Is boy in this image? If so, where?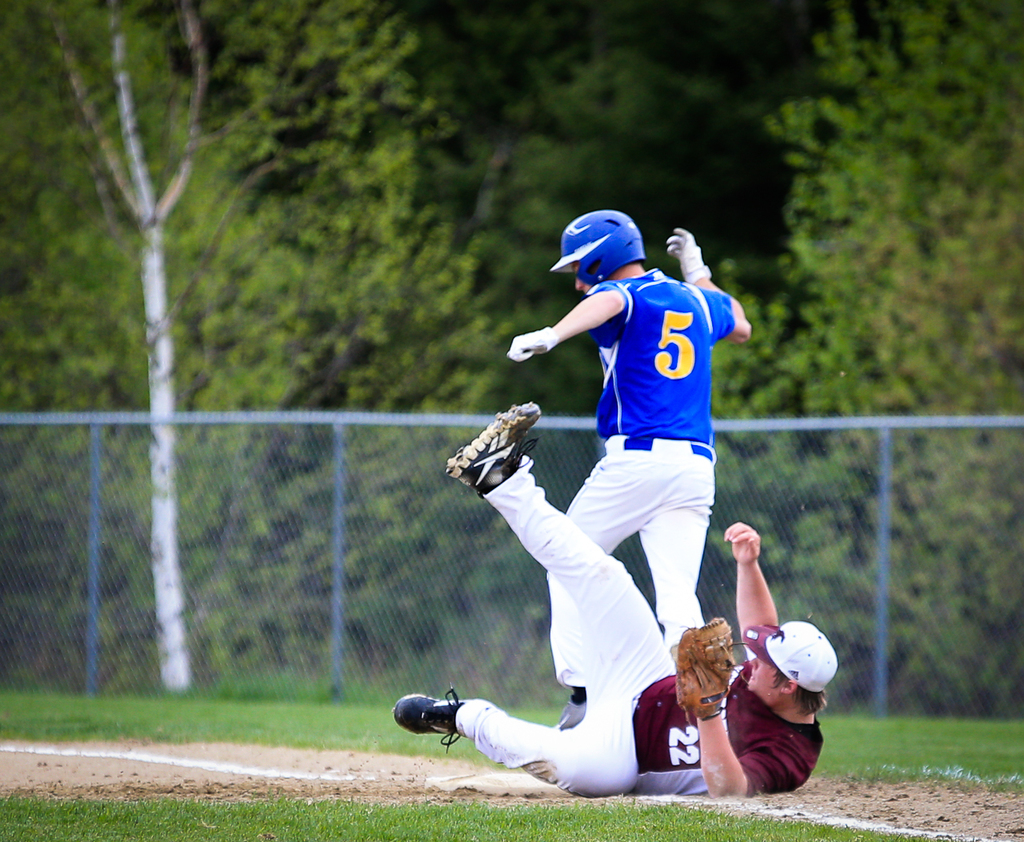
Yes, at <bbox>403, 403, 847, 802</bbox>.
